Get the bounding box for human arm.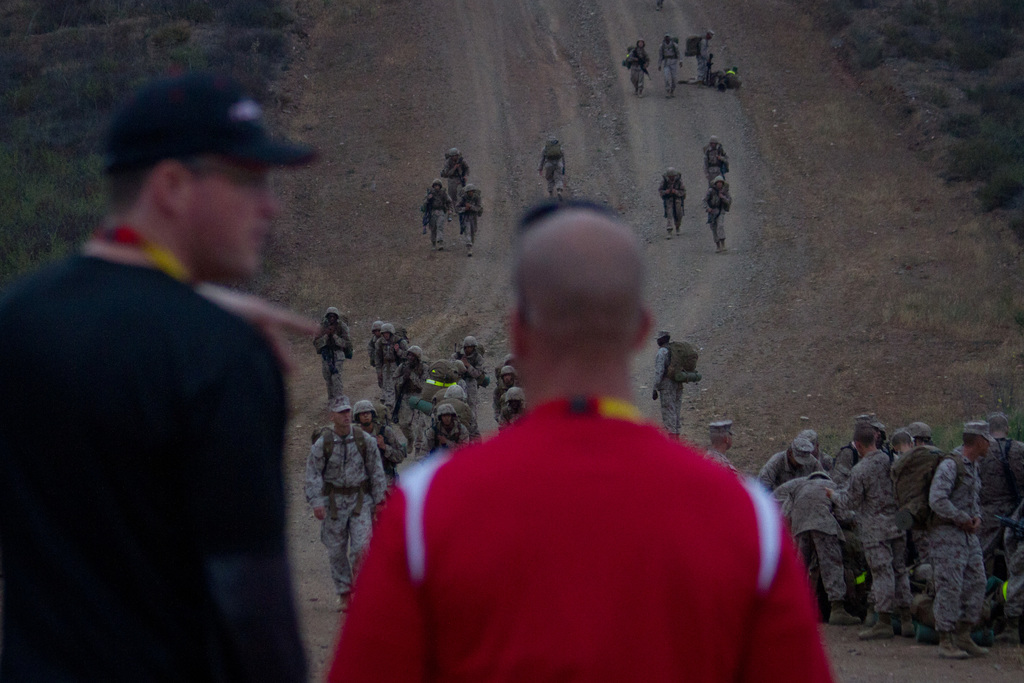
<region>660, 177, 671, 198</region>.
